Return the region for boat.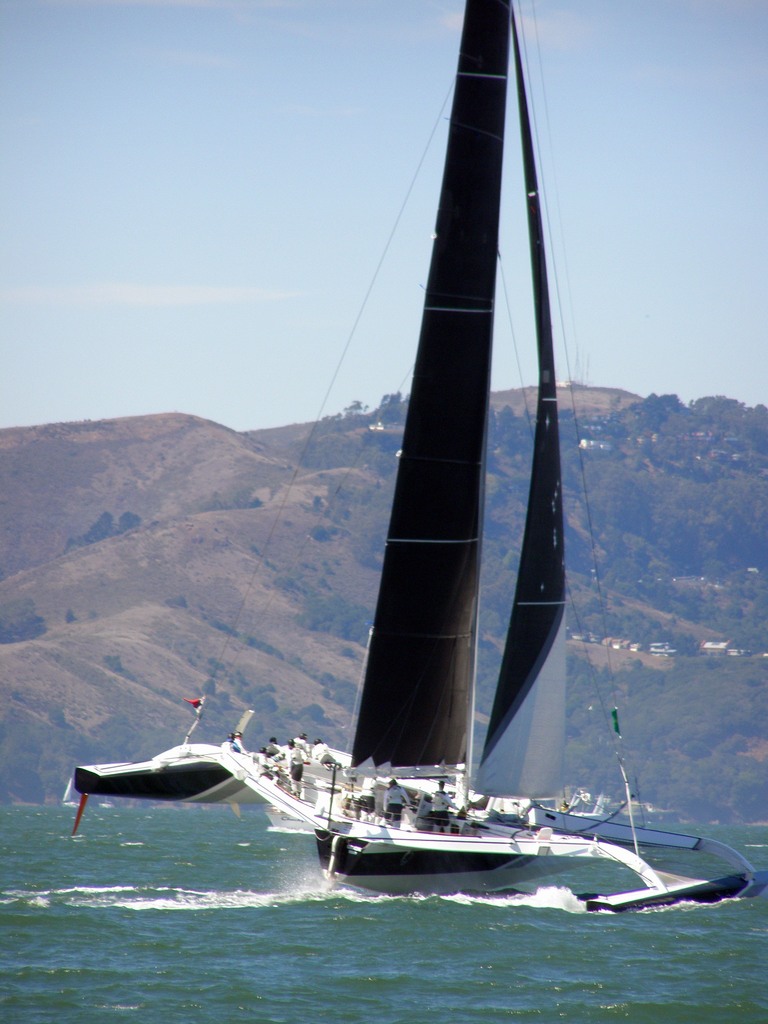
bbox(108, 20, 660, 908).
